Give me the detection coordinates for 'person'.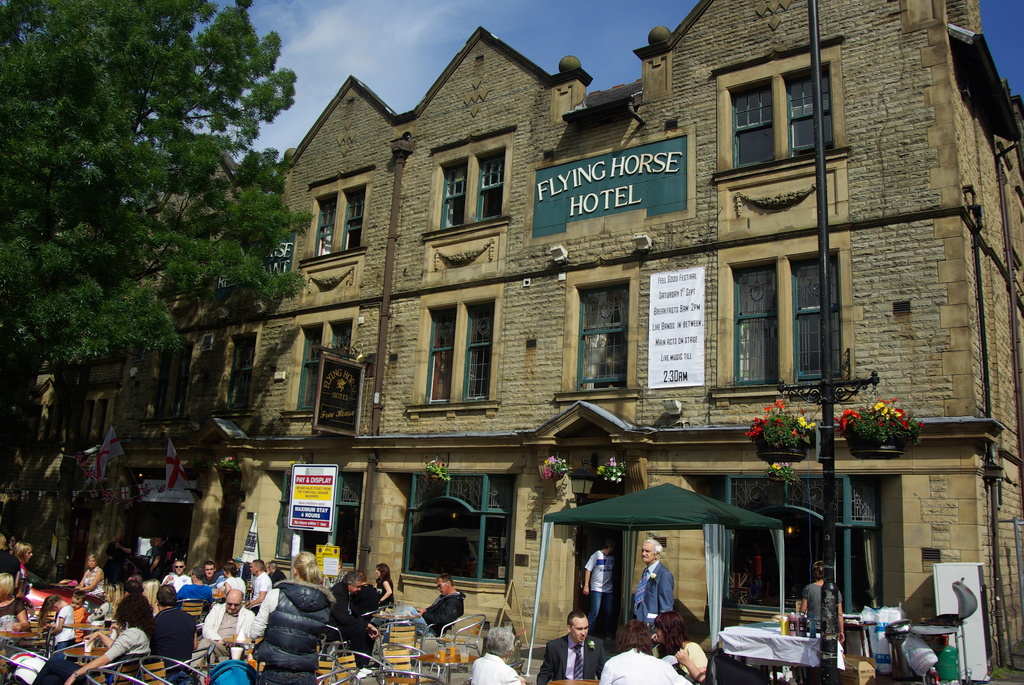
(249,547,334,684).
